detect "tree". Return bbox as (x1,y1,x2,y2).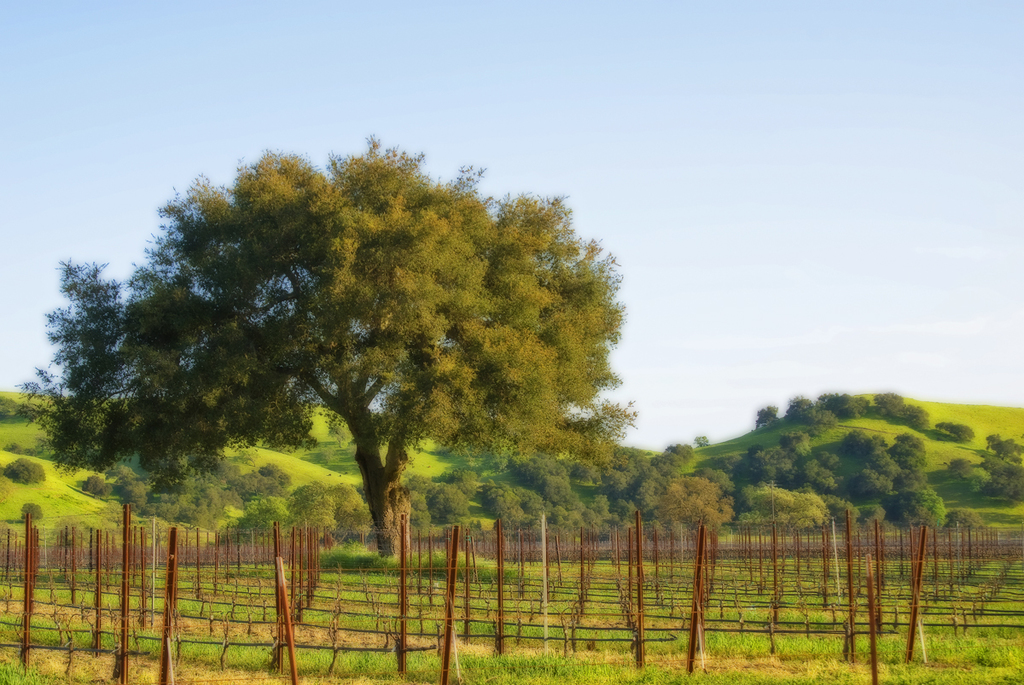
(609,458,637,490).
